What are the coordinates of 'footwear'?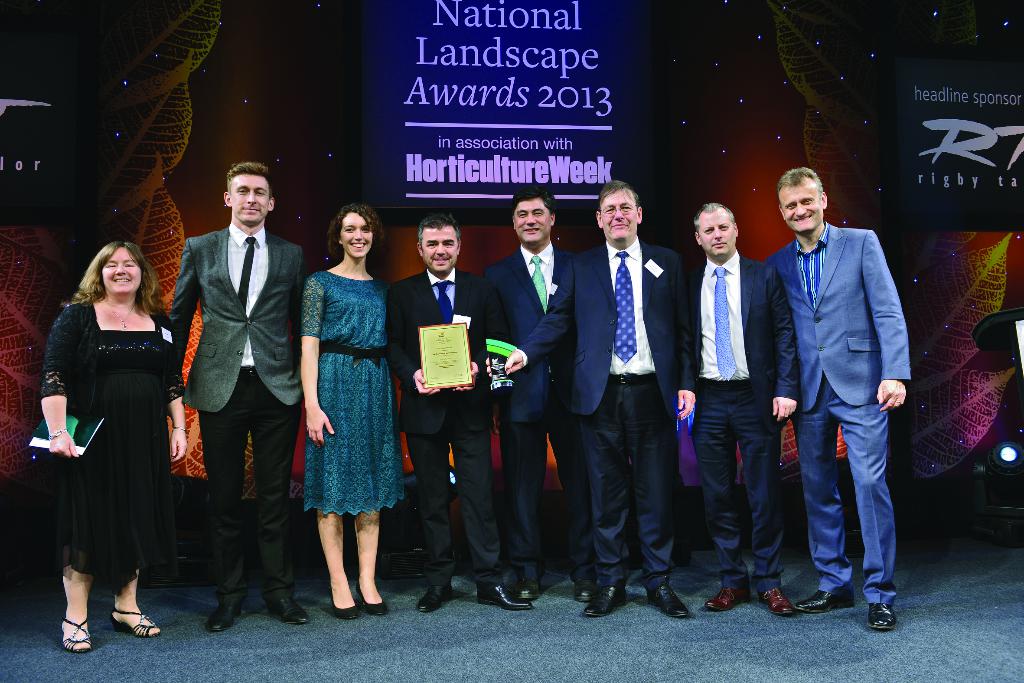
(left=650, top=589, right=694, bottom=620).
